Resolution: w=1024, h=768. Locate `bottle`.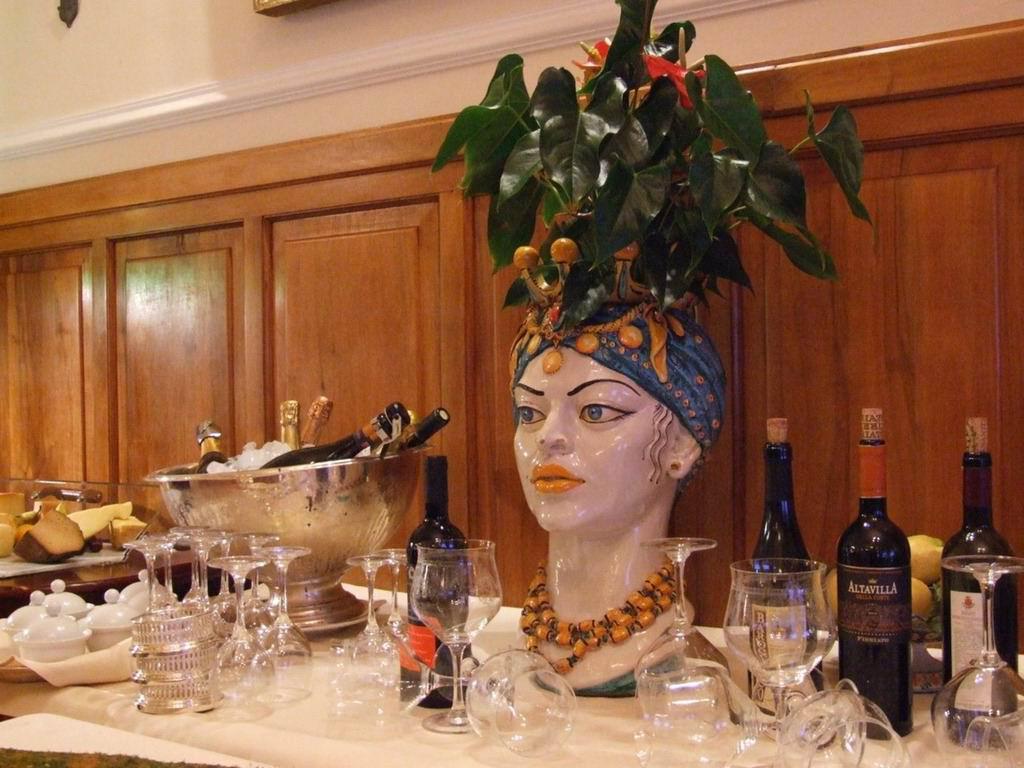
833:403:914:744.
